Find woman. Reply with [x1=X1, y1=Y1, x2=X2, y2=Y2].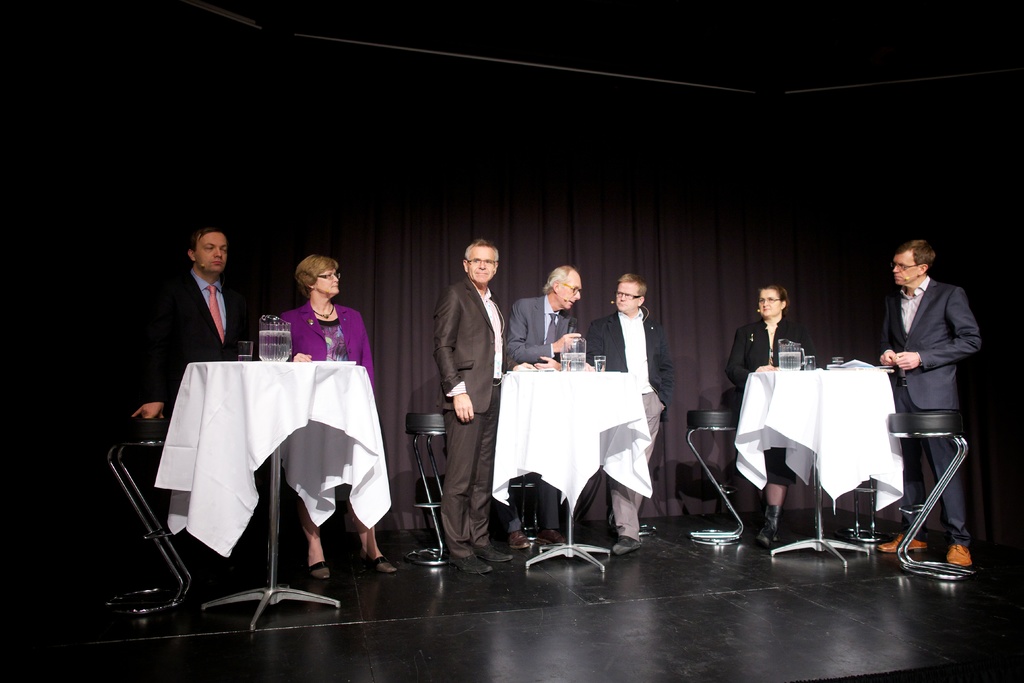
[x1=725, y1=279, x2=808, y2=544].
